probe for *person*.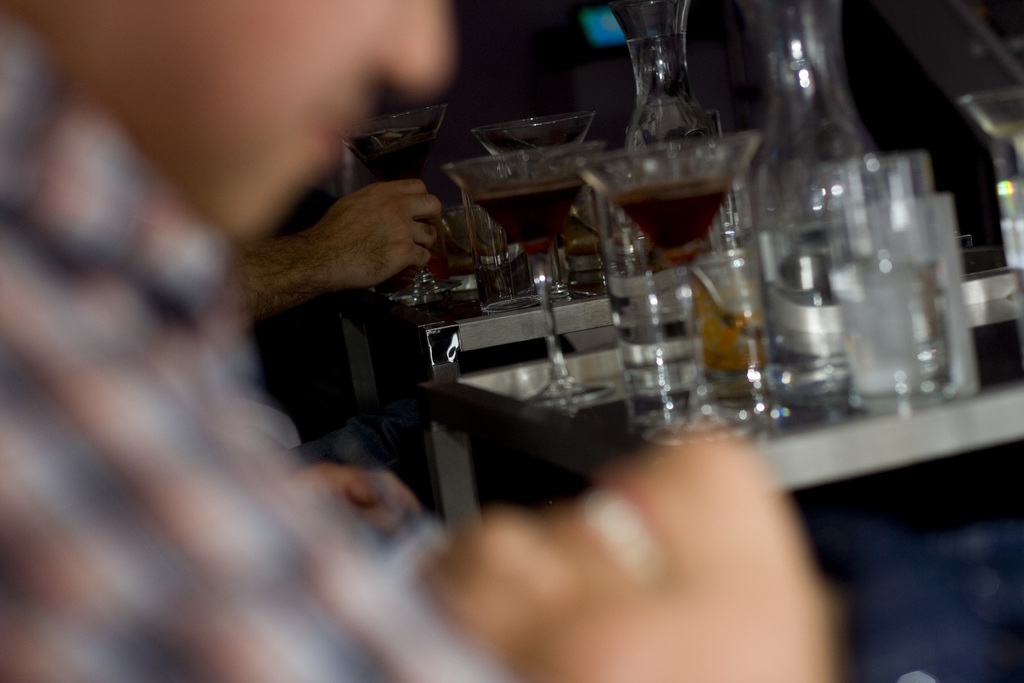
Probe result: 216:176:447:327.
